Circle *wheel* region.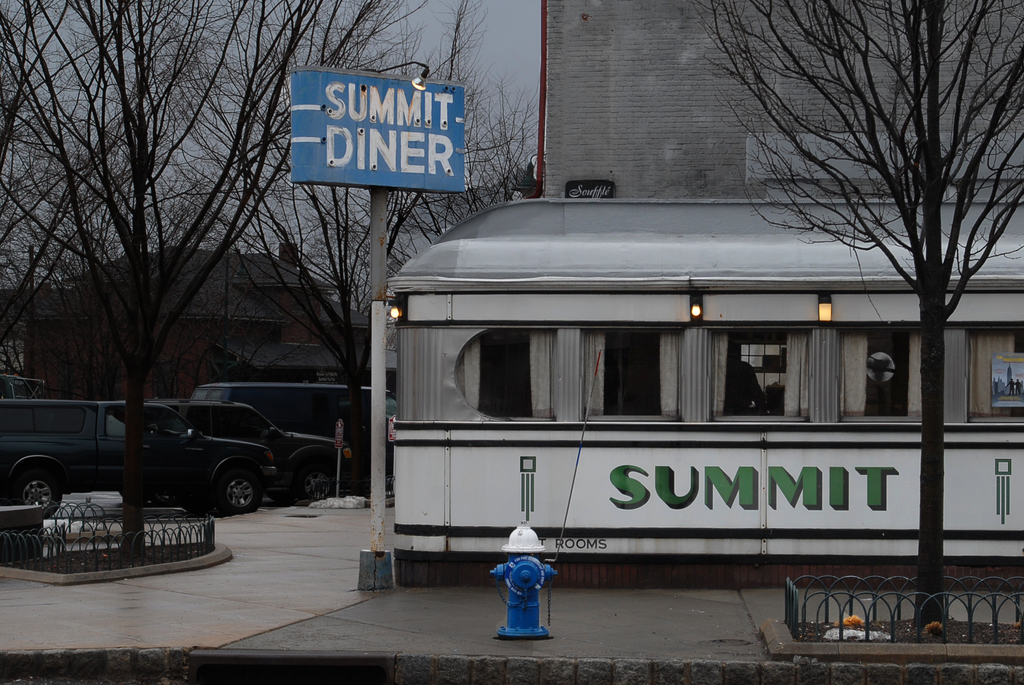
Region: bbox=[17, 473, 63, 519].
